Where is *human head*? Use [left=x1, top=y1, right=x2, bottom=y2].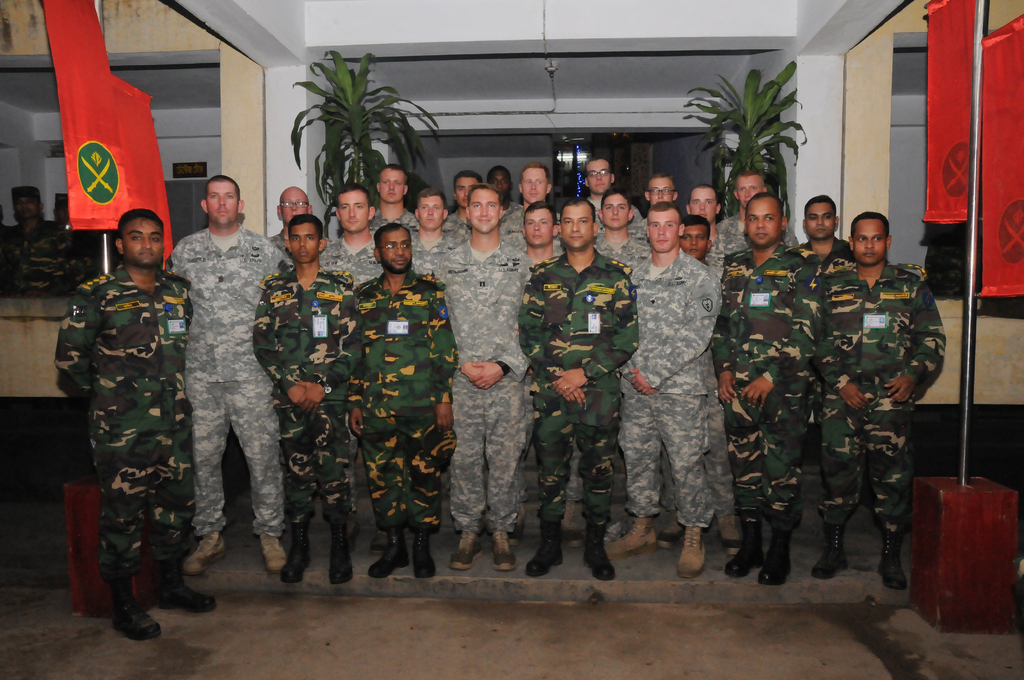
[left=90, top=193, right=164, bottom=270].
